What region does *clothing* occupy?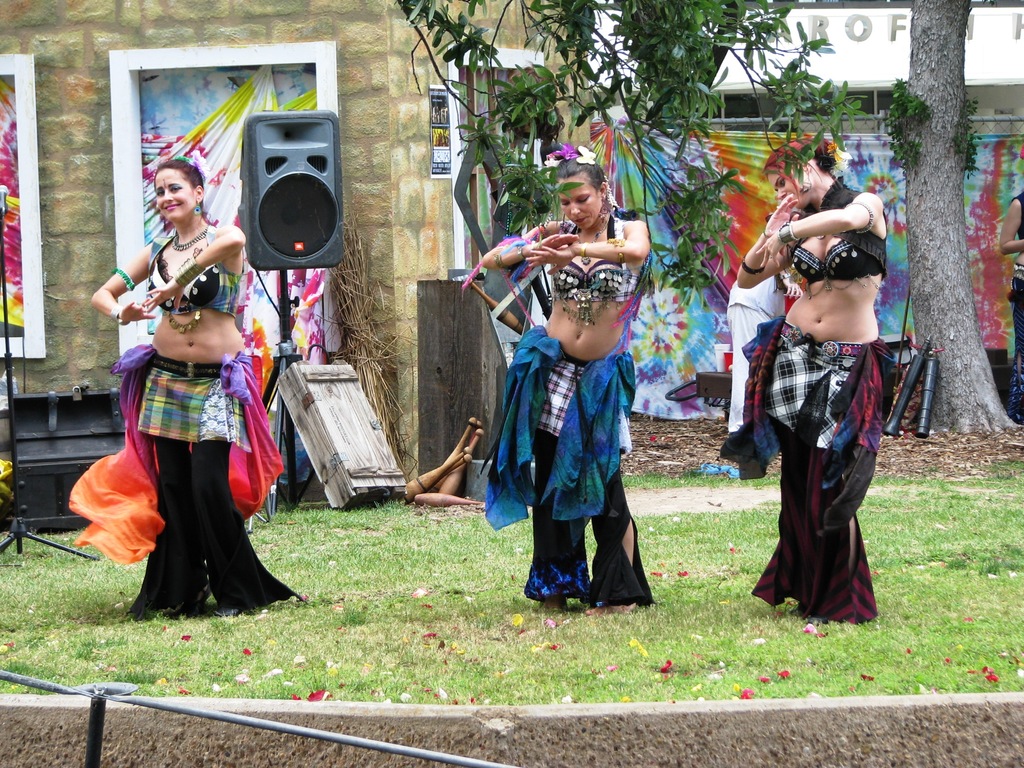
rect(717, 315, 901, 626).
